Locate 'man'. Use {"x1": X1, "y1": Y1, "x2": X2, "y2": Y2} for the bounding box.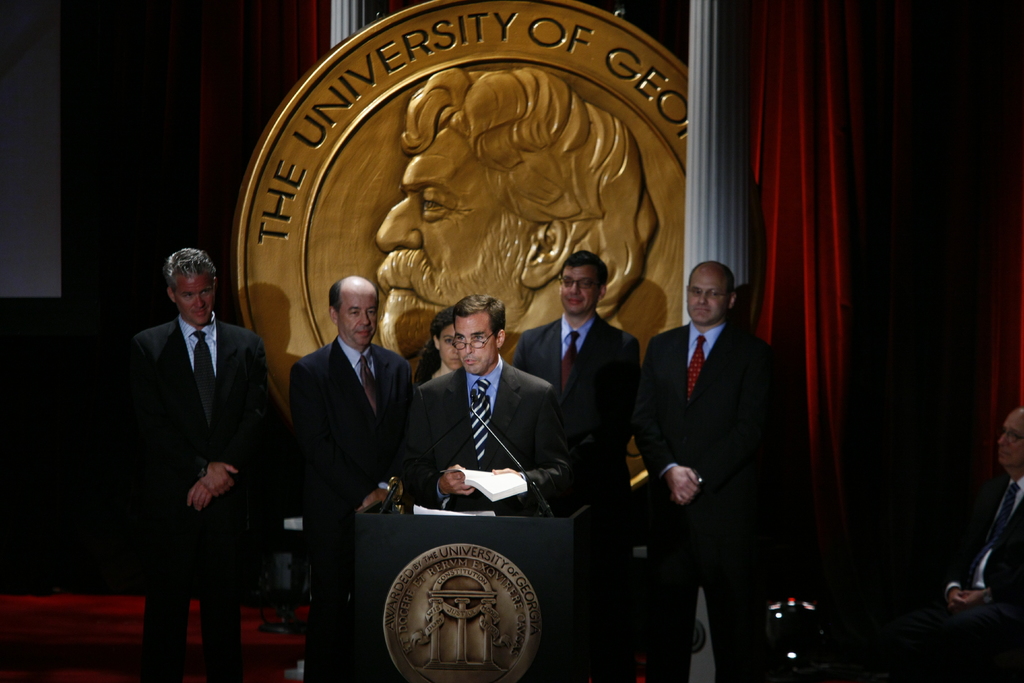
{"x1": 938, "y1": 407, "x2": 1023, "y2": 682}.
